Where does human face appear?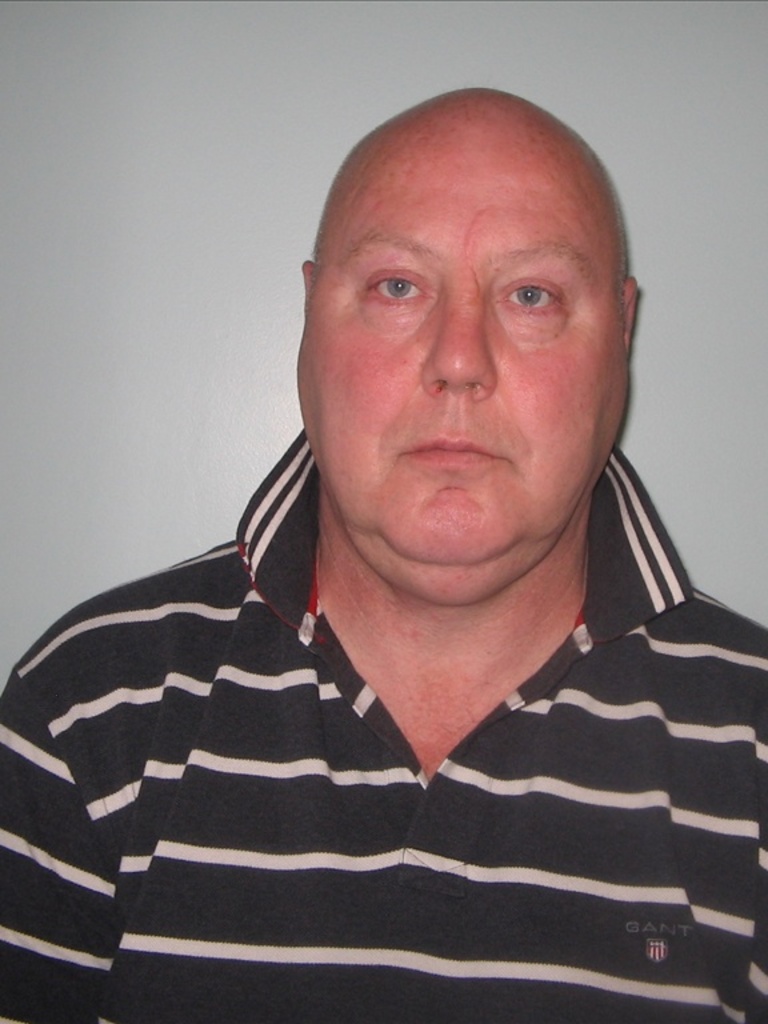
Appears at 293, 137, 631, 596.
